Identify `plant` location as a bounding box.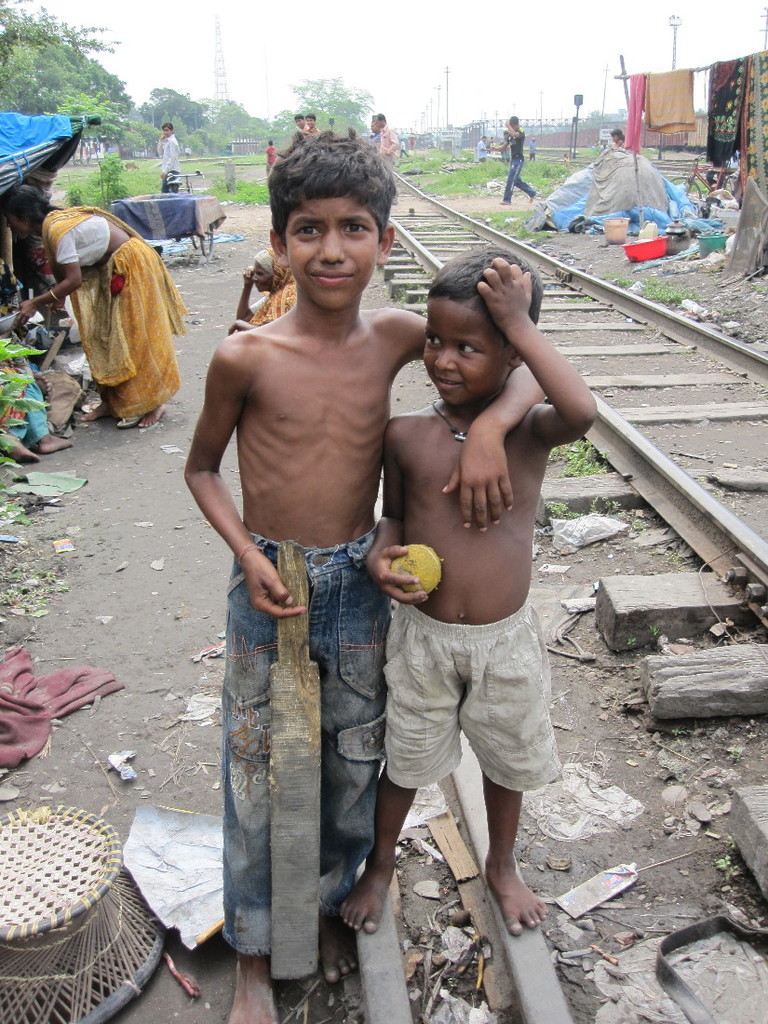
396 153 415 177.
